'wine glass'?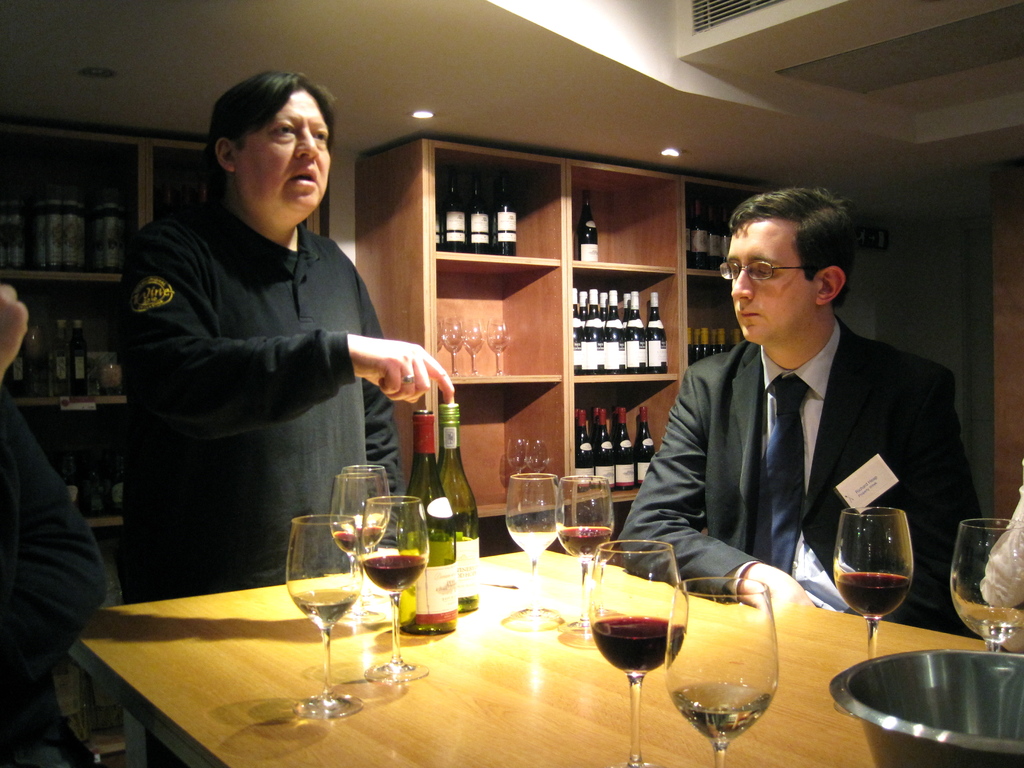
949 519 1023 654
